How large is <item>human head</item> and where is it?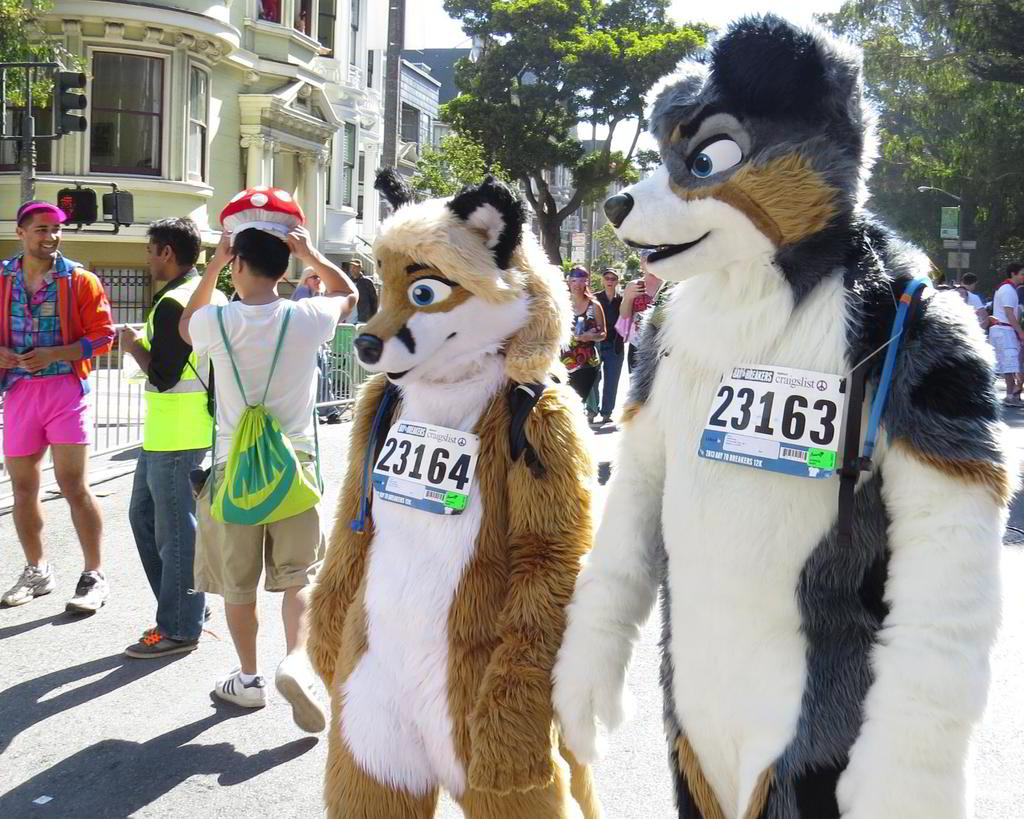
Bounding box: bbox=[964, 274, 977, 290].
